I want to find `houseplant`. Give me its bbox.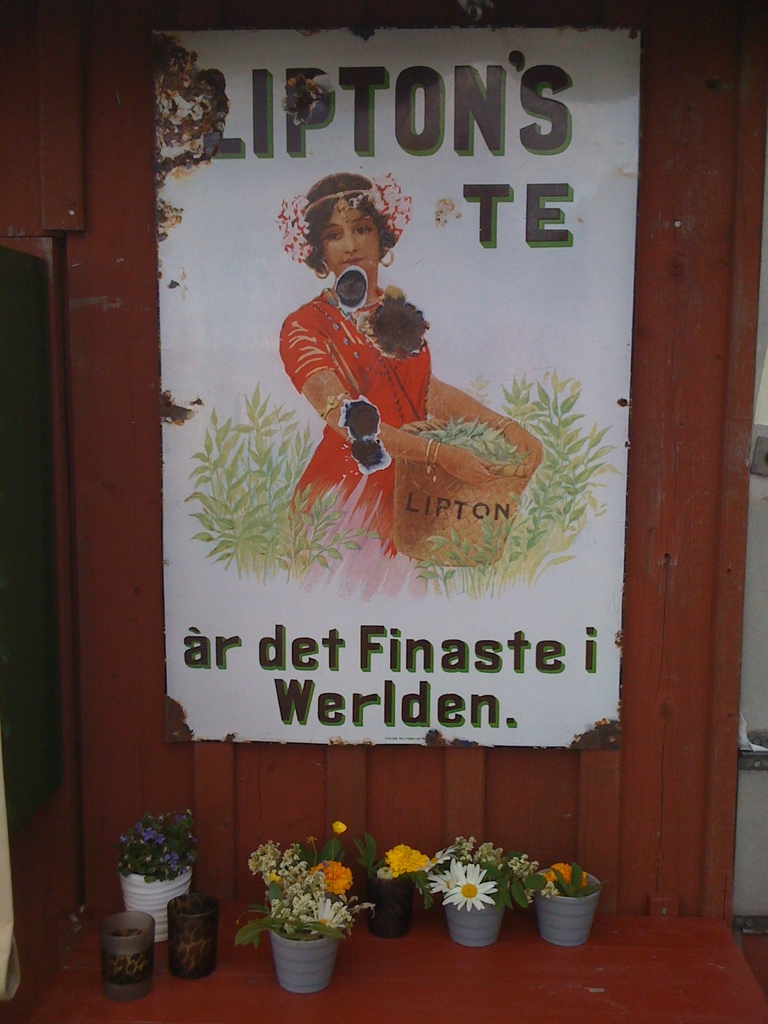
pyautogui.locateOnScreen(355, 833, 443, 943).
